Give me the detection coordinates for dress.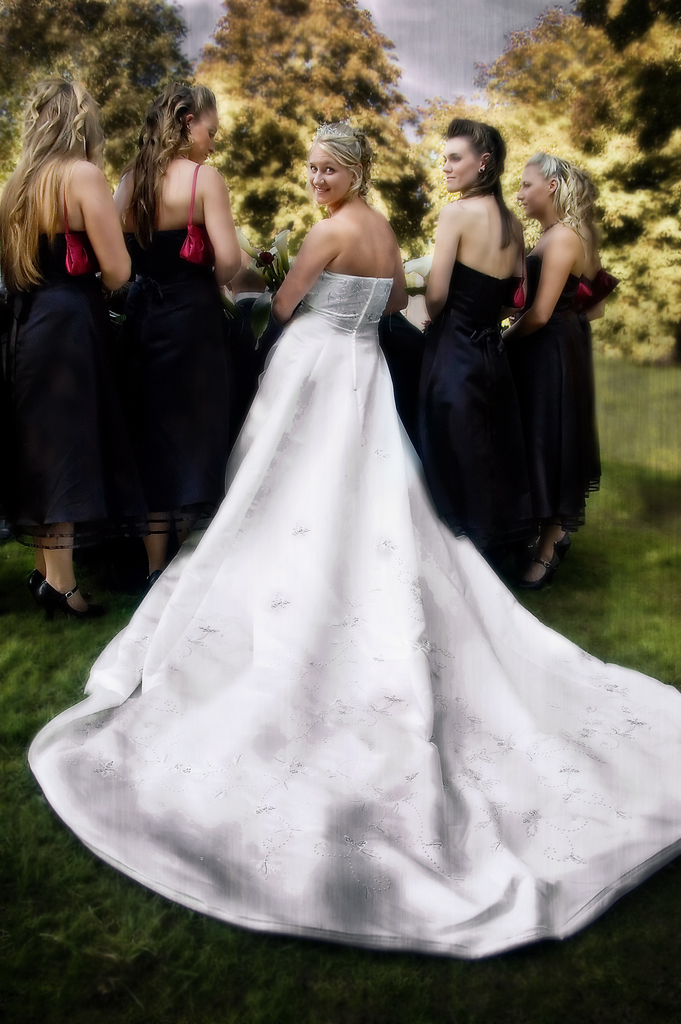
bbox(28, 270, 680, 959).
